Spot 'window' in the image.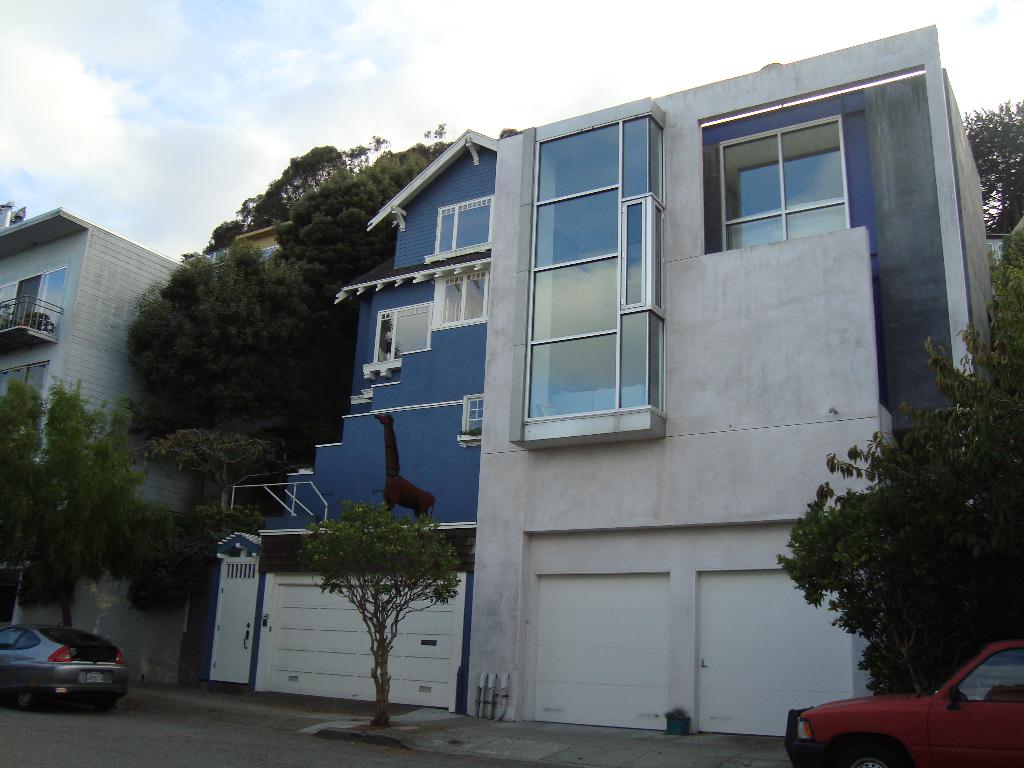
'window' found at box(366, 300, 437, 373).
